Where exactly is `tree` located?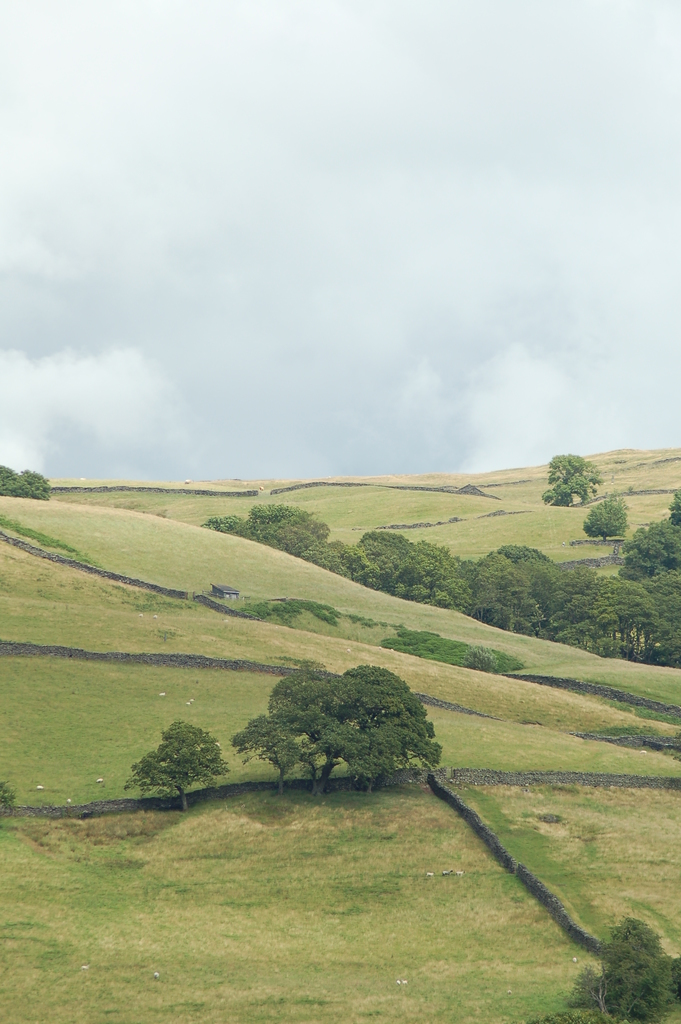
Its bounding box is 235/675/453/804.
